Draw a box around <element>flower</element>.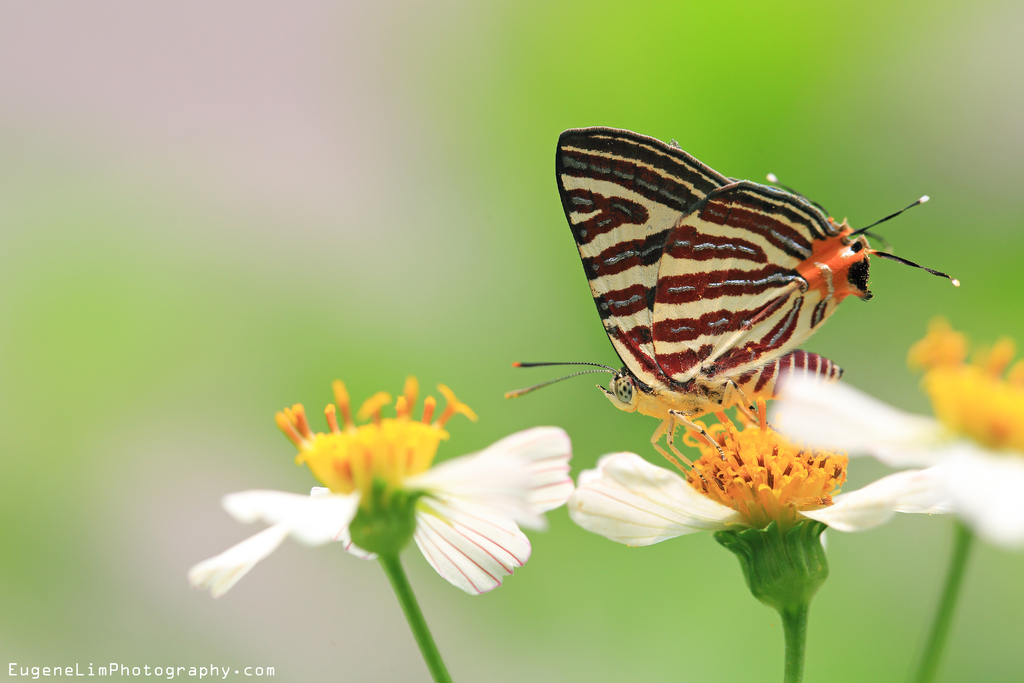
[x1=208, y1=359, x2=597, y2=619].
